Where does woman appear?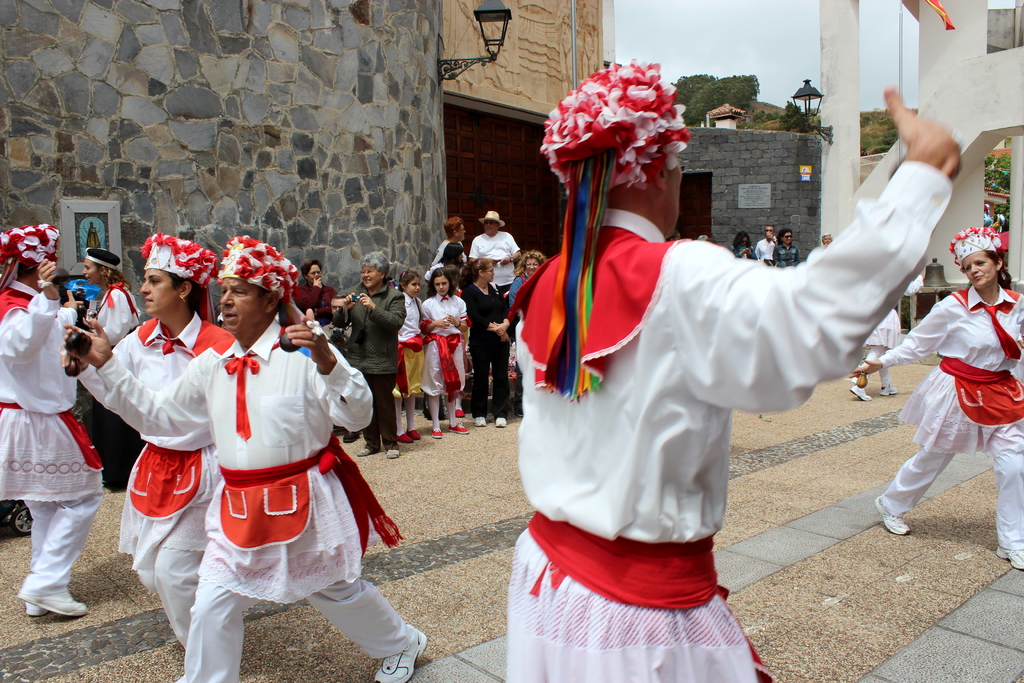
Appears at (289, 262, 337, 322).
